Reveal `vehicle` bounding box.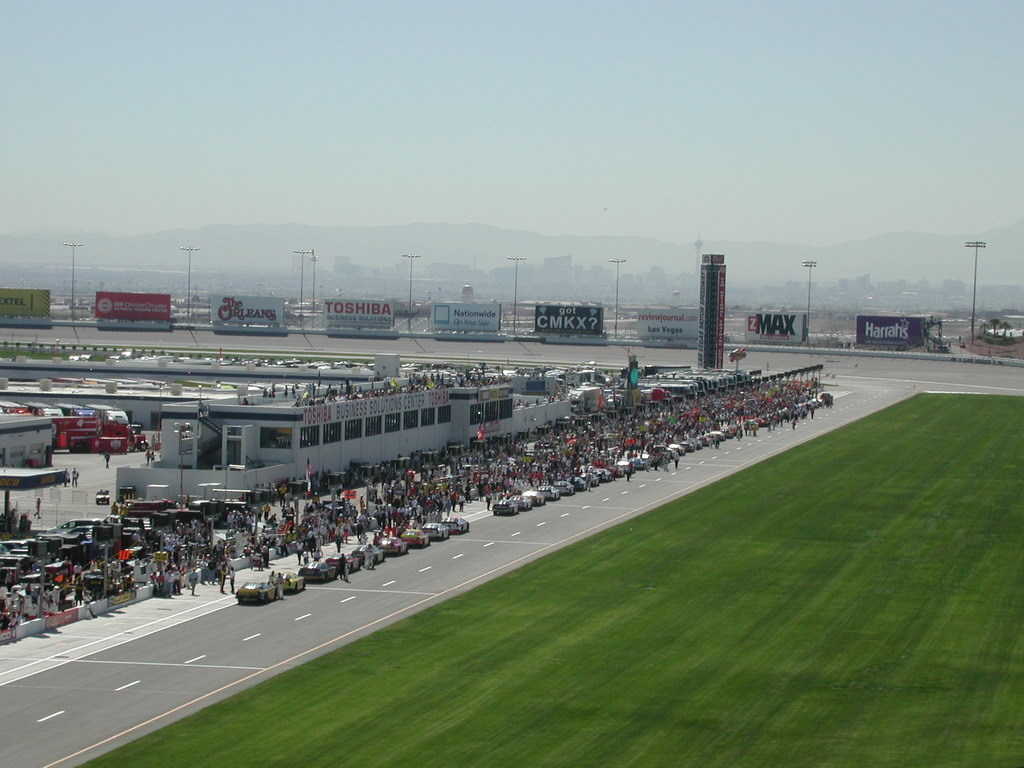
Revealed: detection(401, 529, 429, 545).
